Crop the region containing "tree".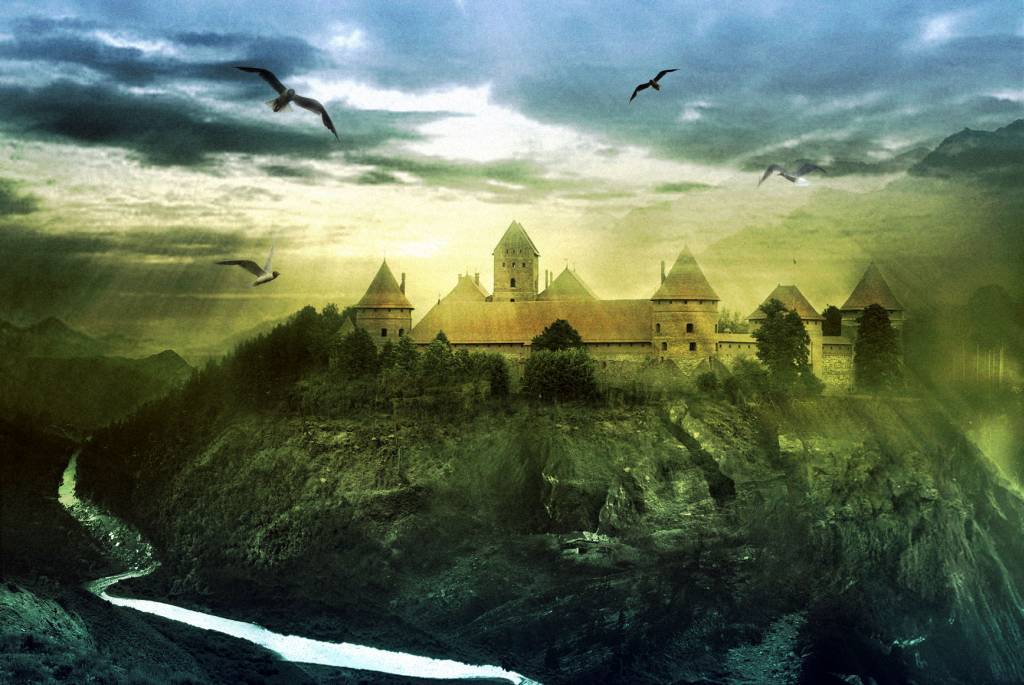
Crop region: region(525, 315, 583, 406).
